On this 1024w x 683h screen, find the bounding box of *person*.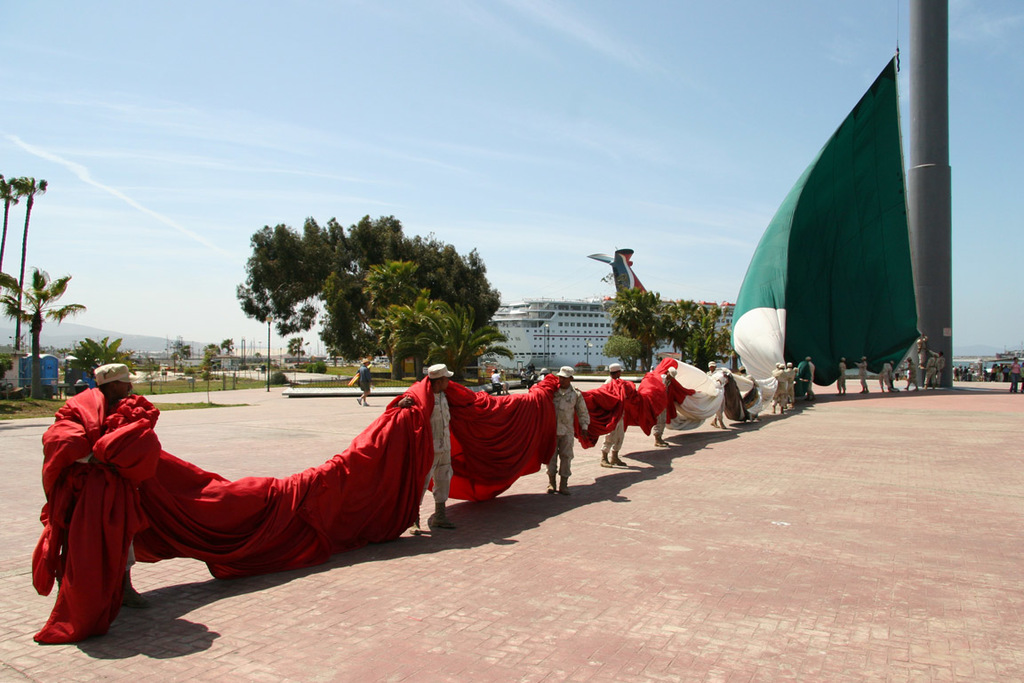
Bounding box: pyautogui.locateOnScreen(1002, 352, 1023, 396).
